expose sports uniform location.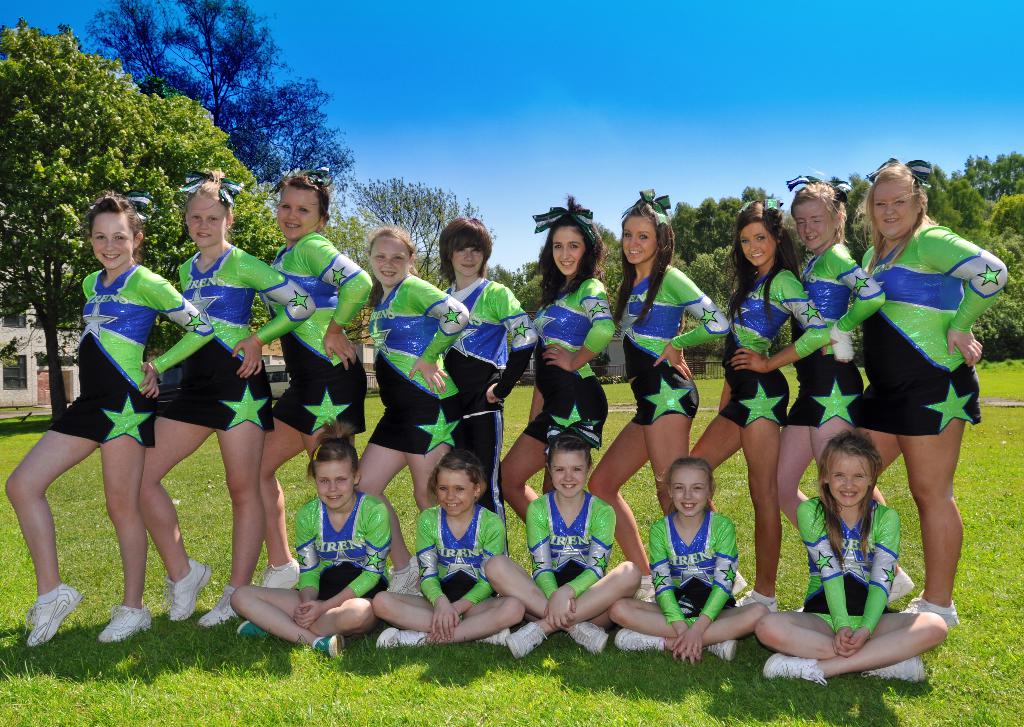
Exposed at (x1=18, y1=264, x2=248, y2=650).
